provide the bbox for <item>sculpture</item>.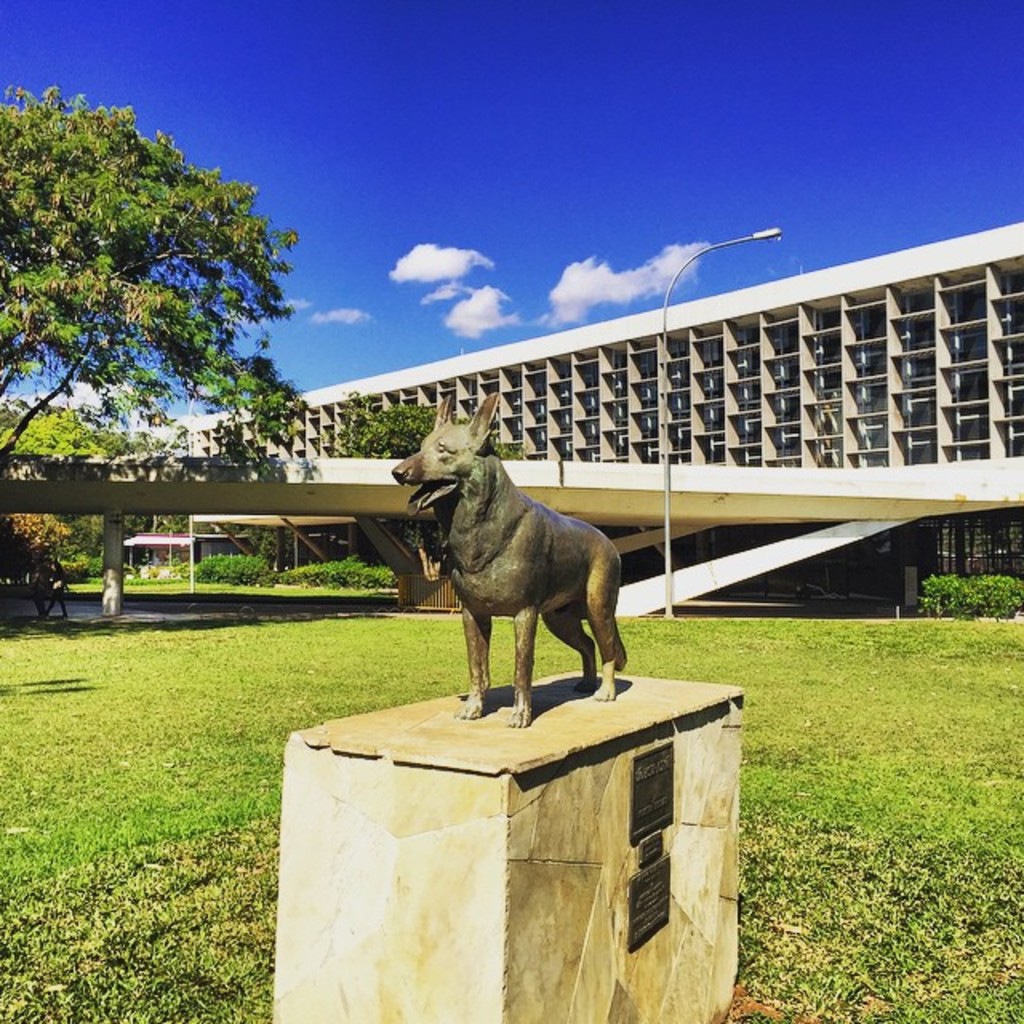
Rect(373, 373, 650, 728).
